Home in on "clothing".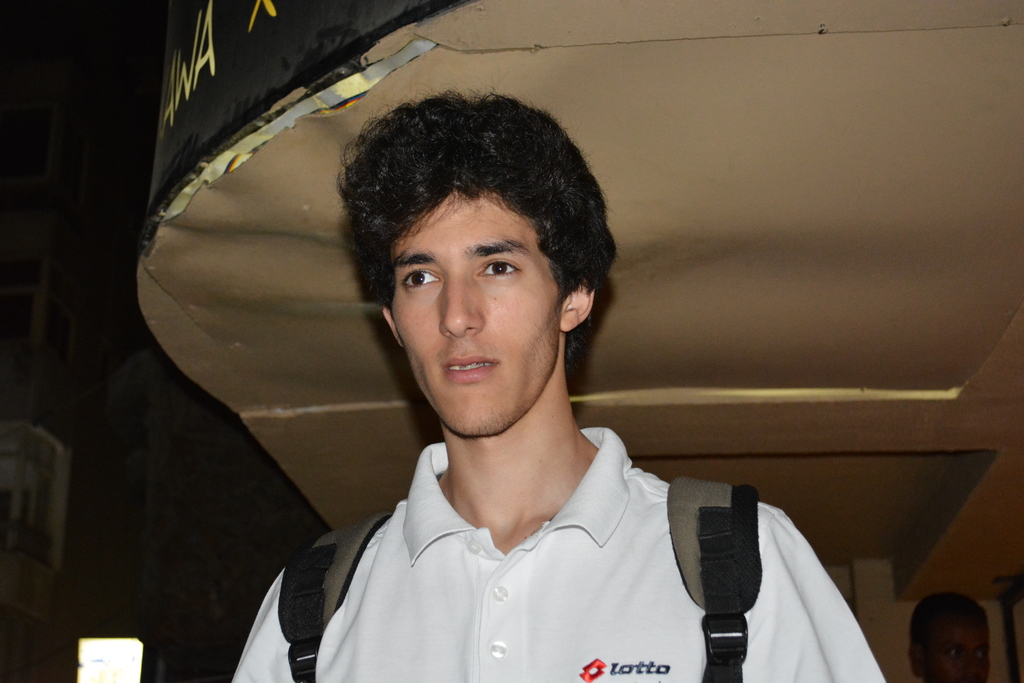
Homed in at 259/386/783/677.
